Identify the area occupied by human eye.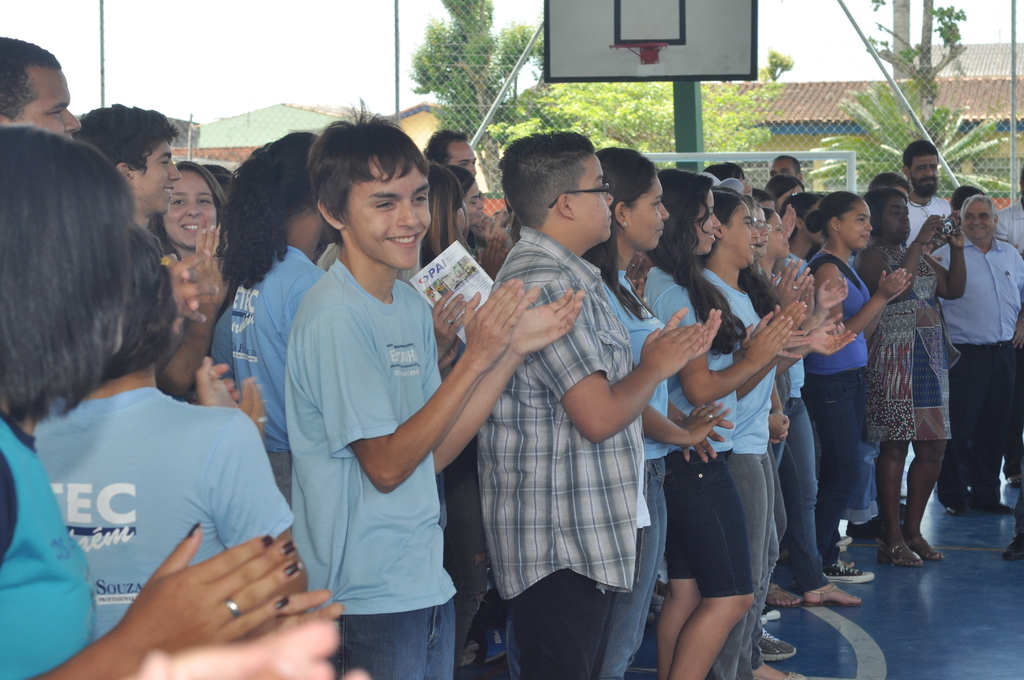
Area: (776, 224, 781, 232).
